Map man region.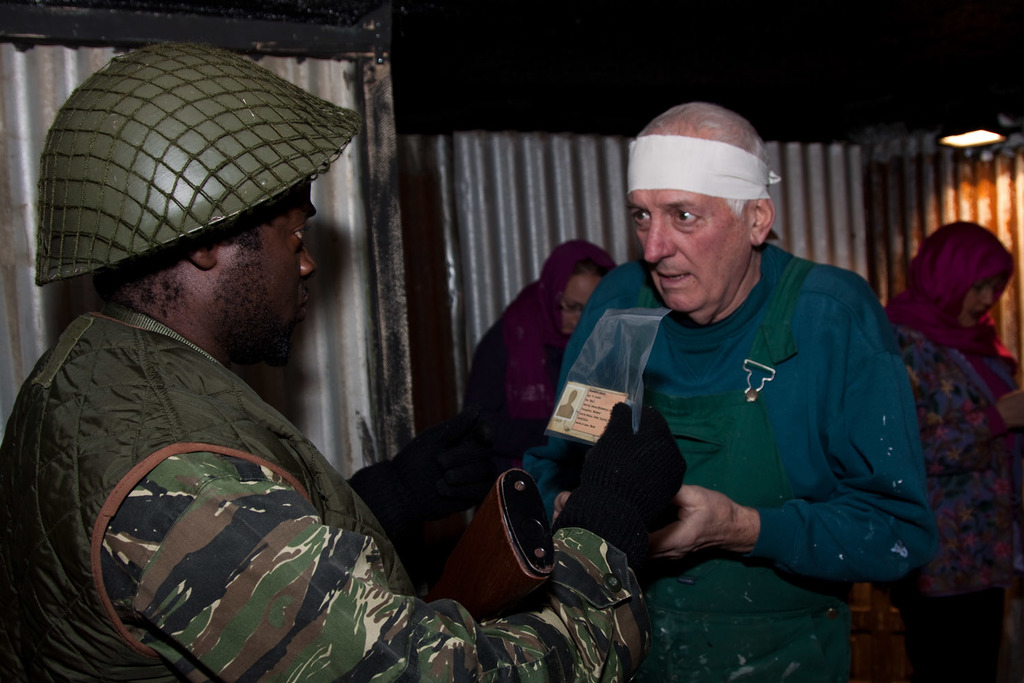
Mapped to box(0, 45, 681, 676).
